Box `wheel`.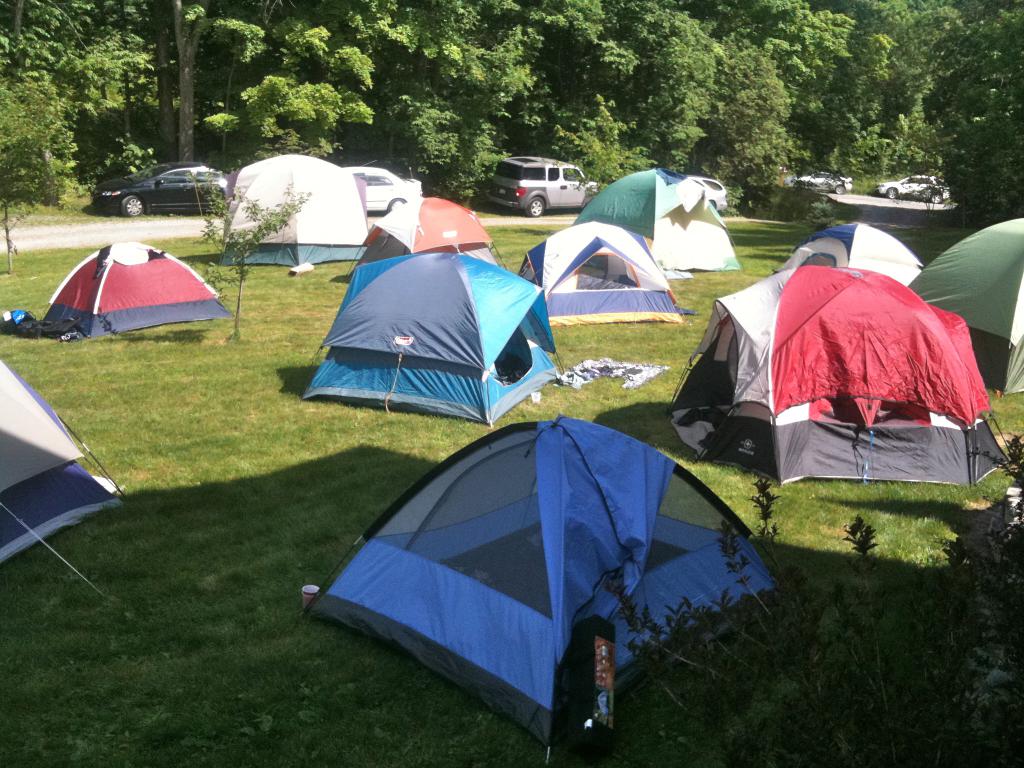
select_region(124, 195, 143, 217).
